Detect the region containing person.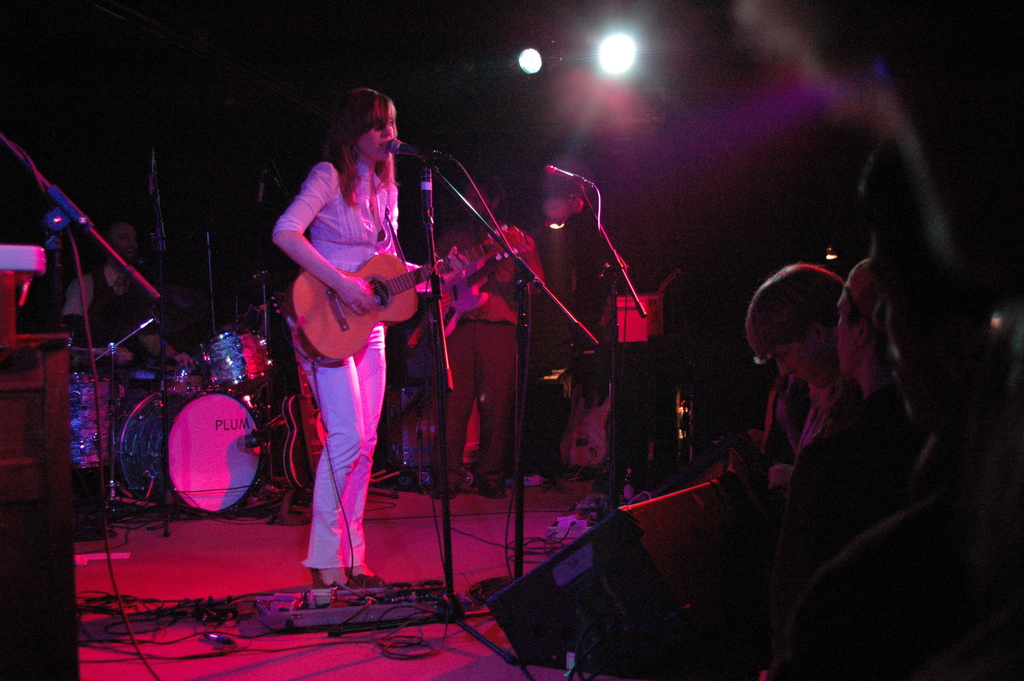
bbox=[269, 83, 470, 600].
